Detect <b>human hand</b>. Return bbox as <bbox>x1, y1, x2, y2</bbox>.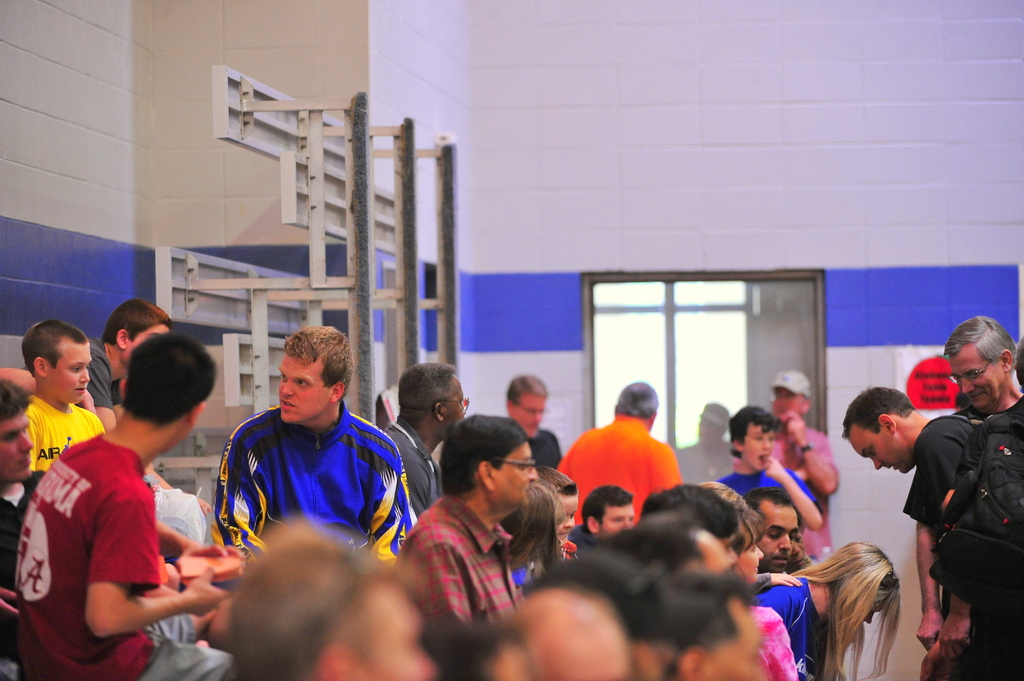
<bbox>172, 537, 243, 569</bbox>.
